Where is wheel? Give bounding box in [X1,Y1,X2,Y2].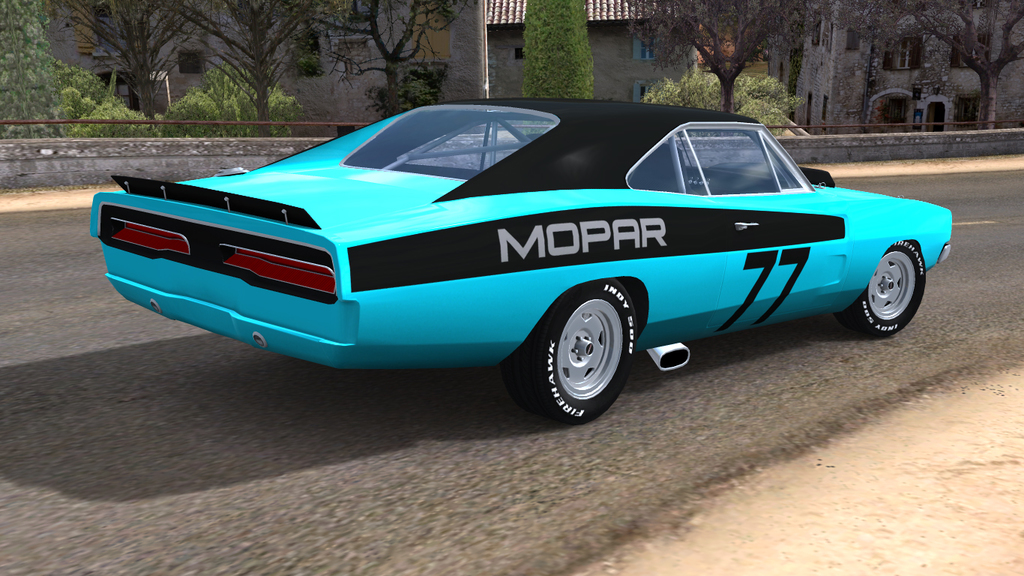
[831,238,927,341].
